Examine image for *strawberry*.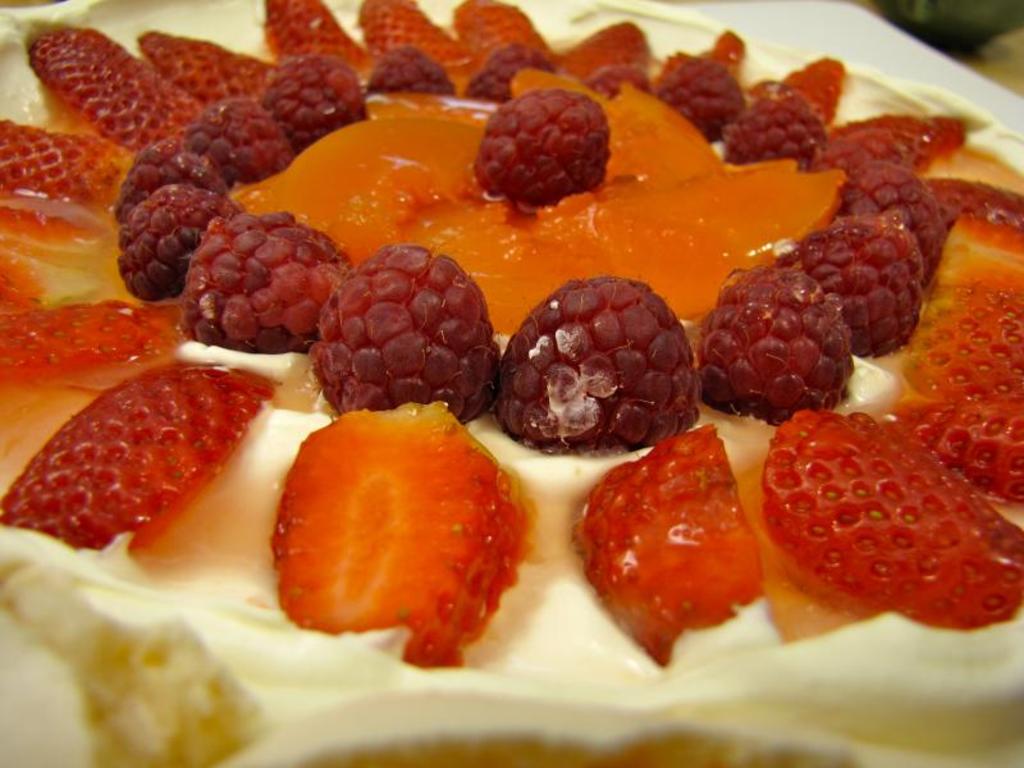
Examination result: x1=769, y1=221, x2=946, y2=355.
